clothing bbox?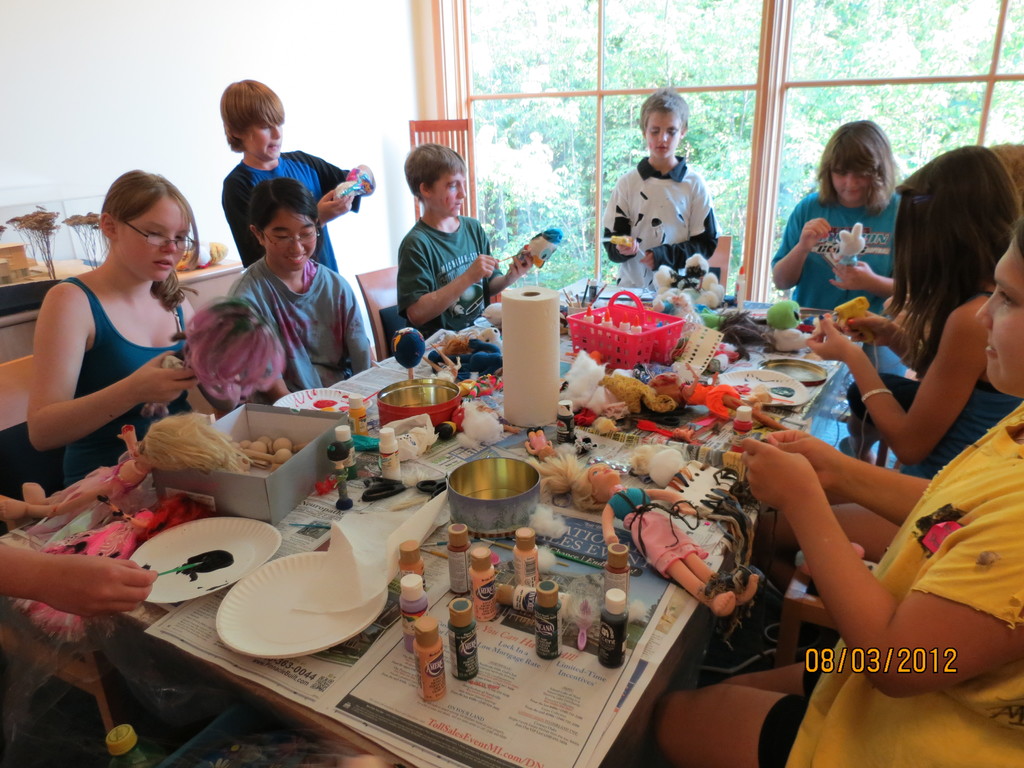
left=218, top=240, right=360, bottom=395
